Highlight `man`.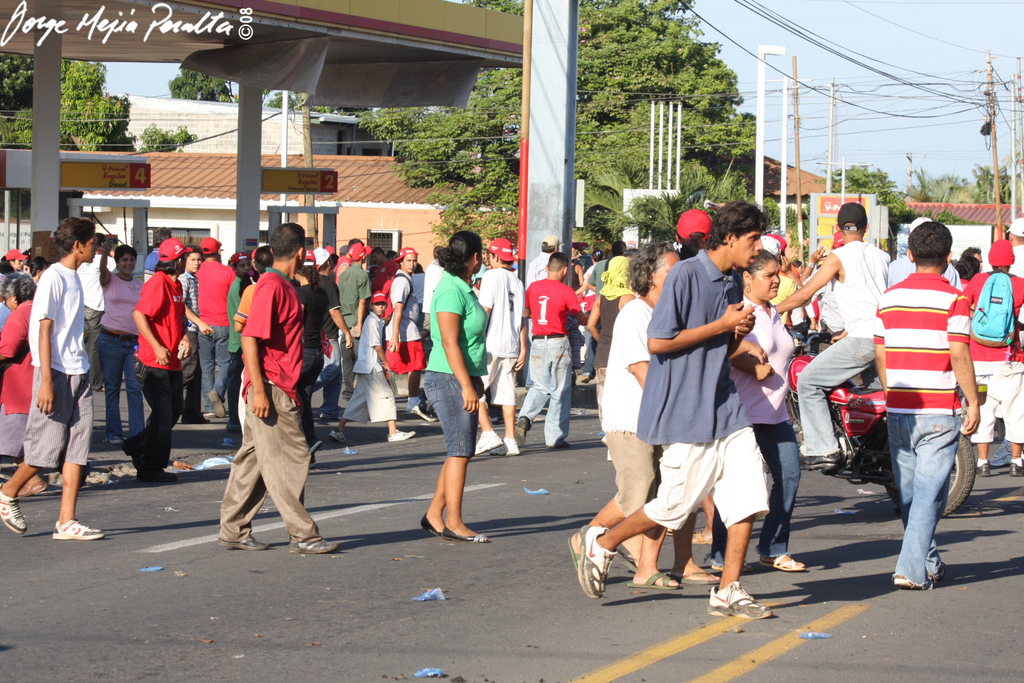
Highlighted region: (left=569, top=199, right=769, bottom=616).
